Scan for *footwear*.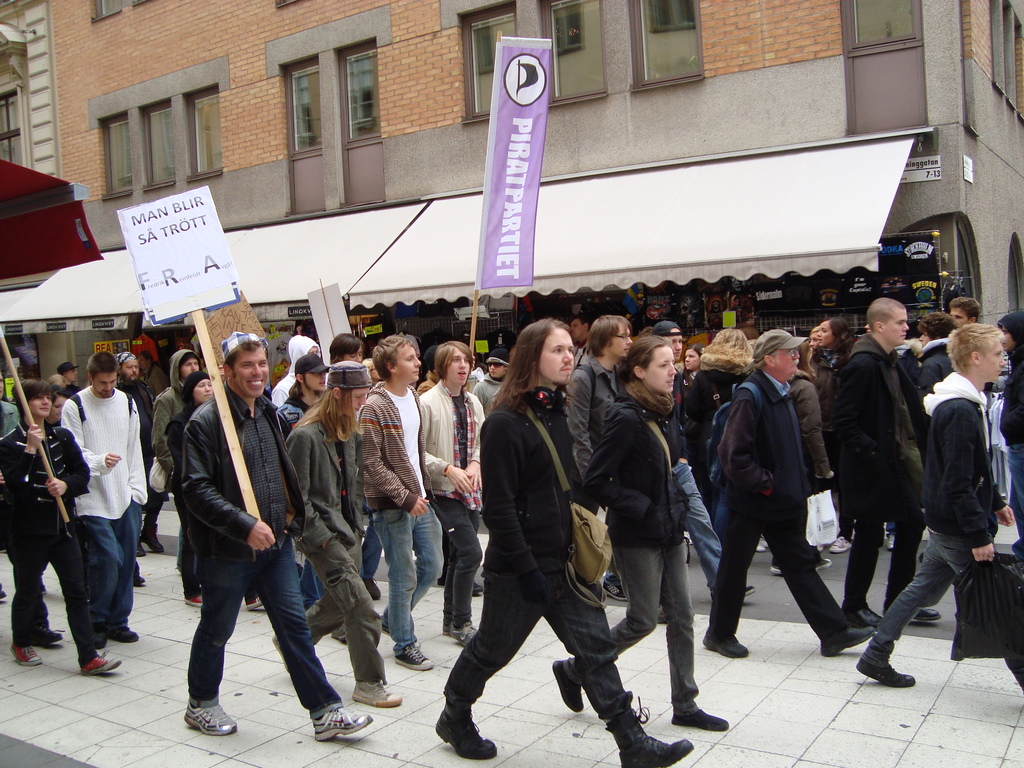
Scan result: bbox(607, 699, 692, 767).
